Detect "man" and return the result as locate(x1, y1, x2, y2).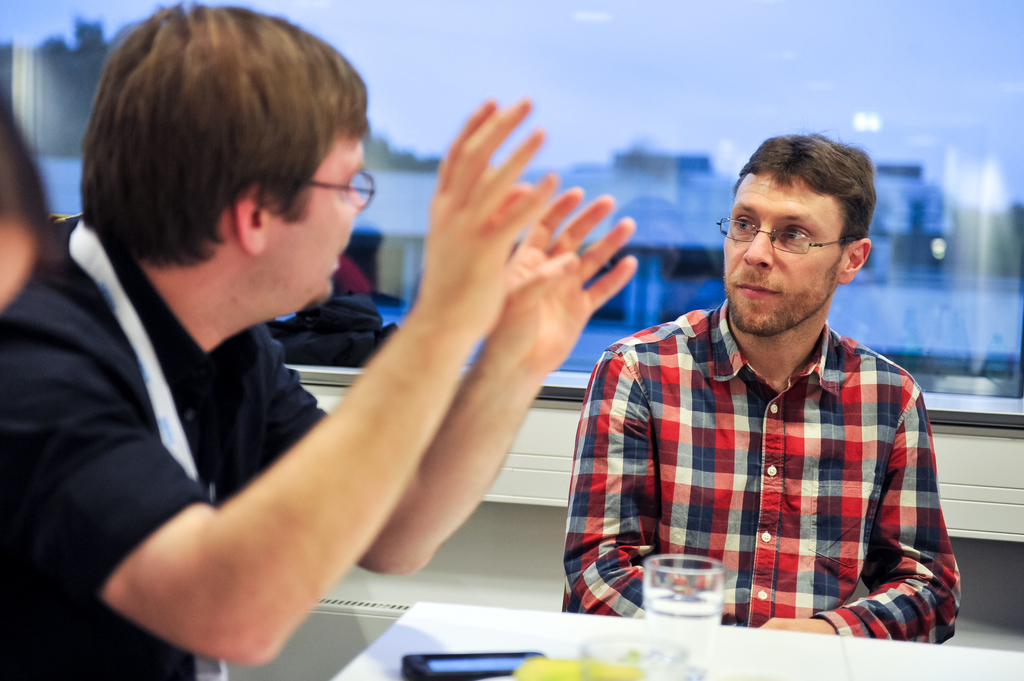
locate(562, 123, 960, 644).
